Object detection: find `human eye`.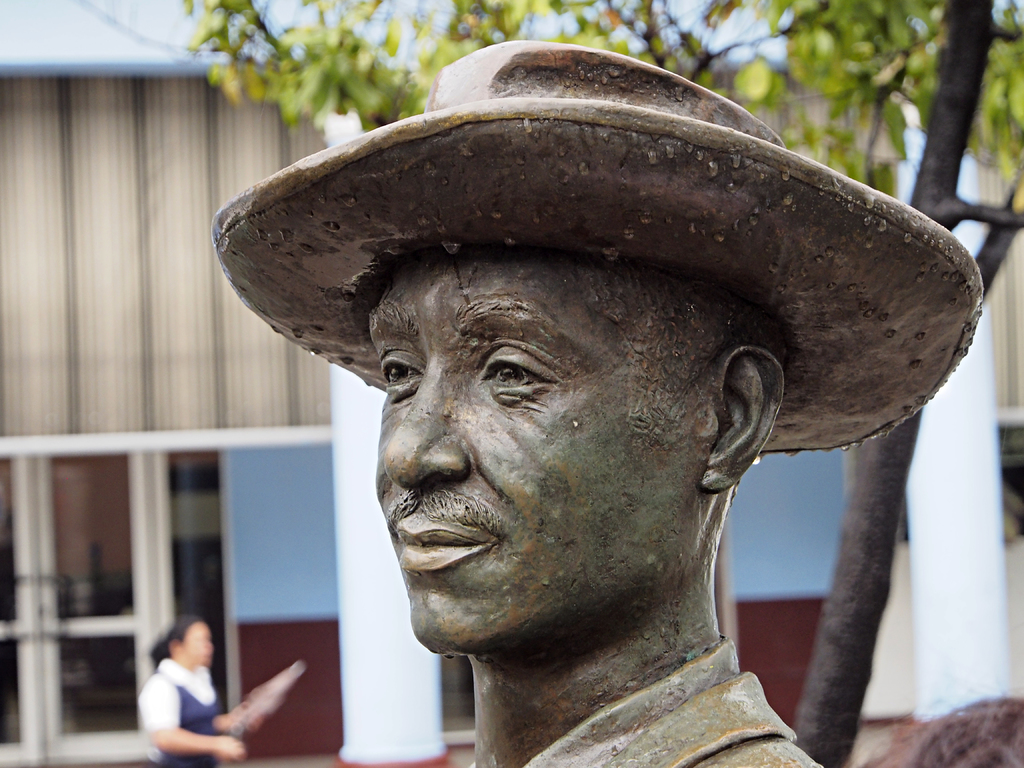
474,353,564,426.
